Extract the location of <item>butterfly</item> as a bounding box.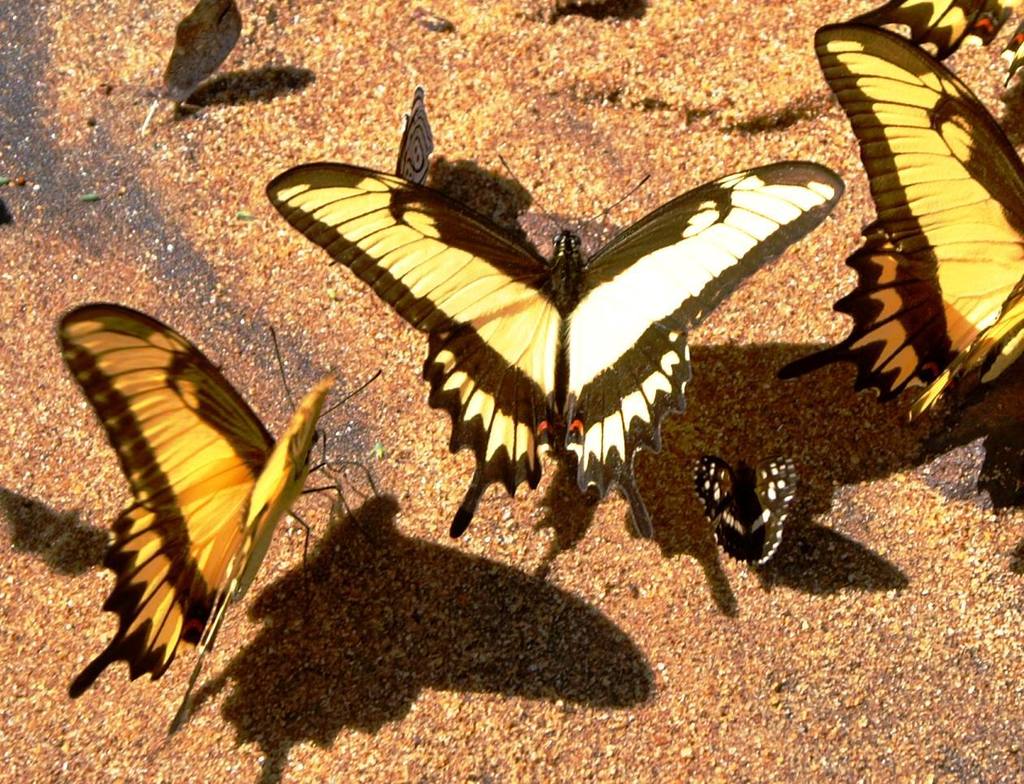
Rect(397, 93, 434, 190).
